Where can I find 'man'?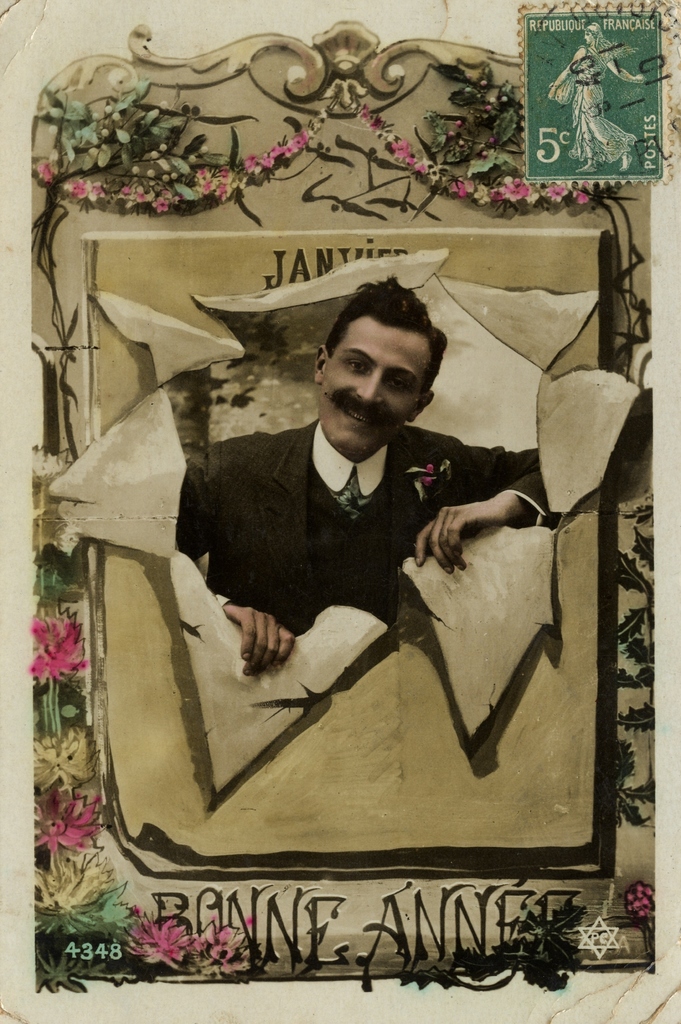
You can find it at 166, 273, 561, 676.
